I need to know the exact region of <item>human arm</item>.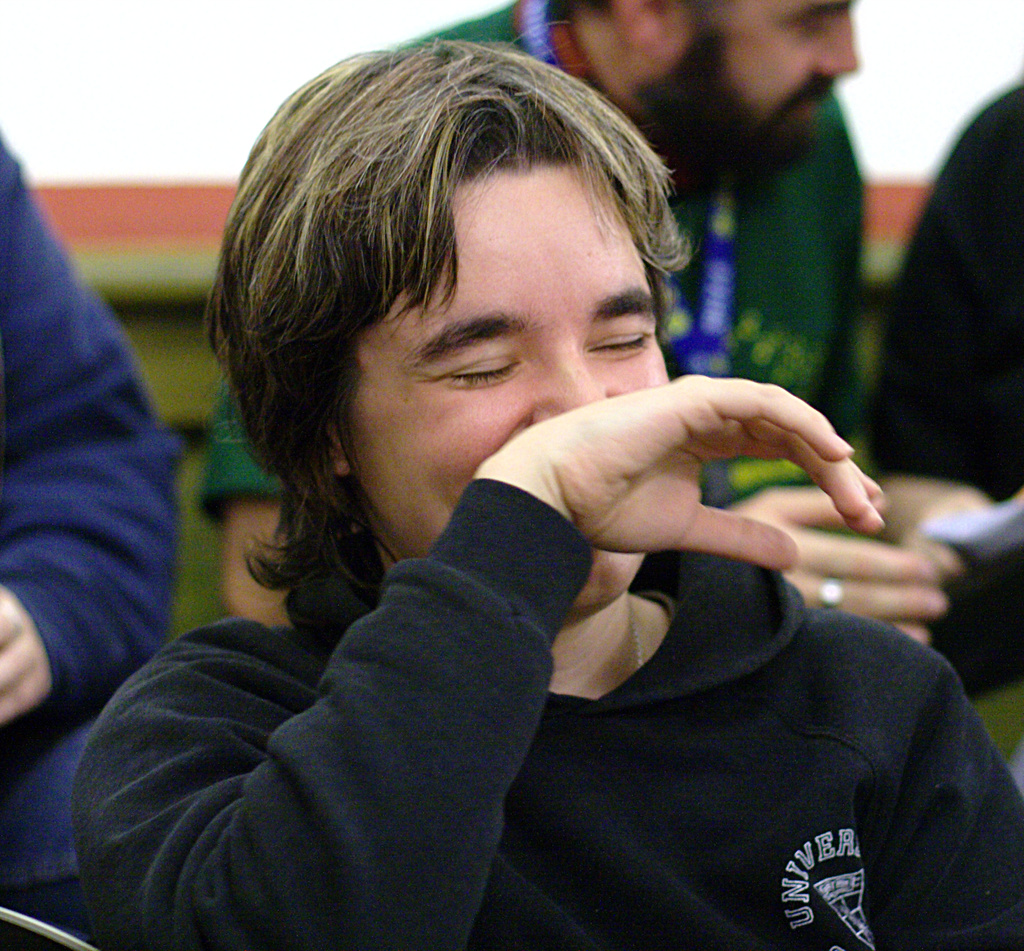
Region: left=821, top=104, right=1020, bottom=645.
